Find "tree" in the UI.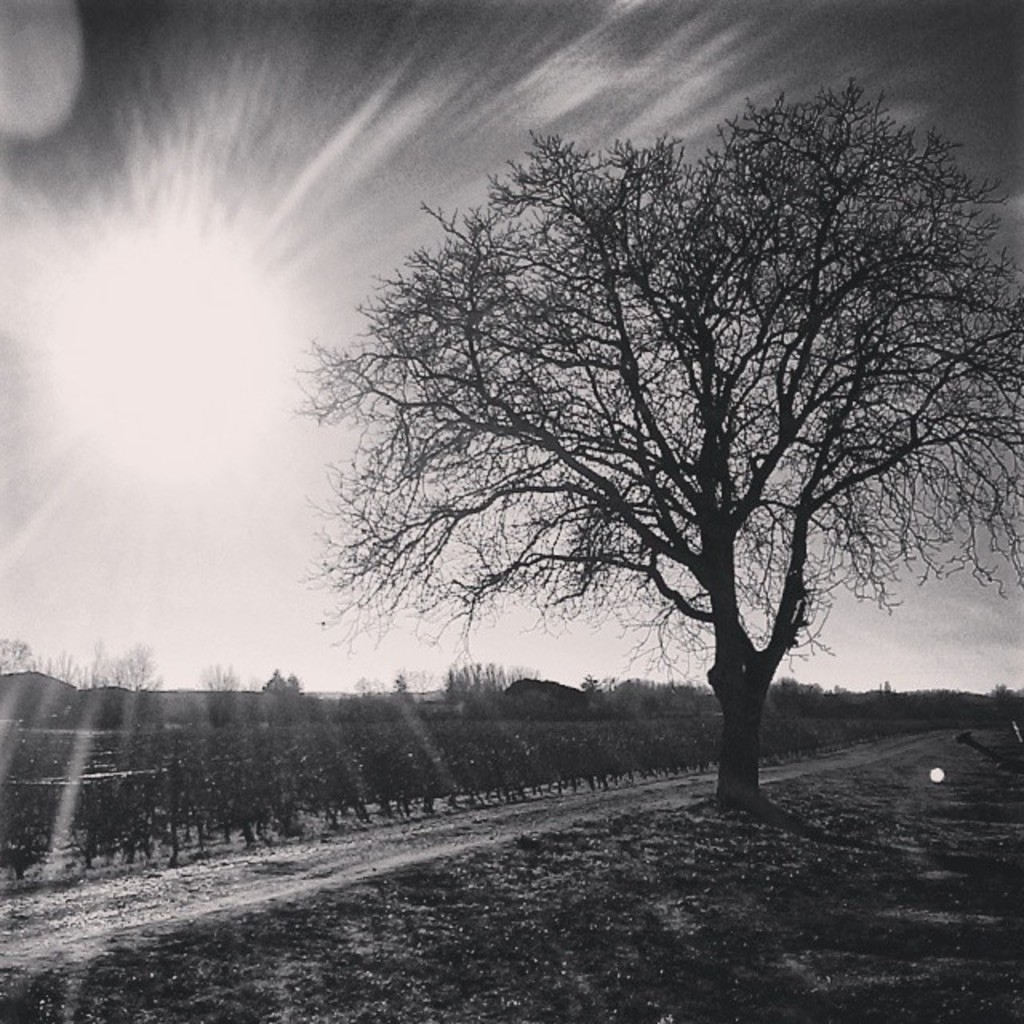
UI element at 0, 635, 94, 730.
